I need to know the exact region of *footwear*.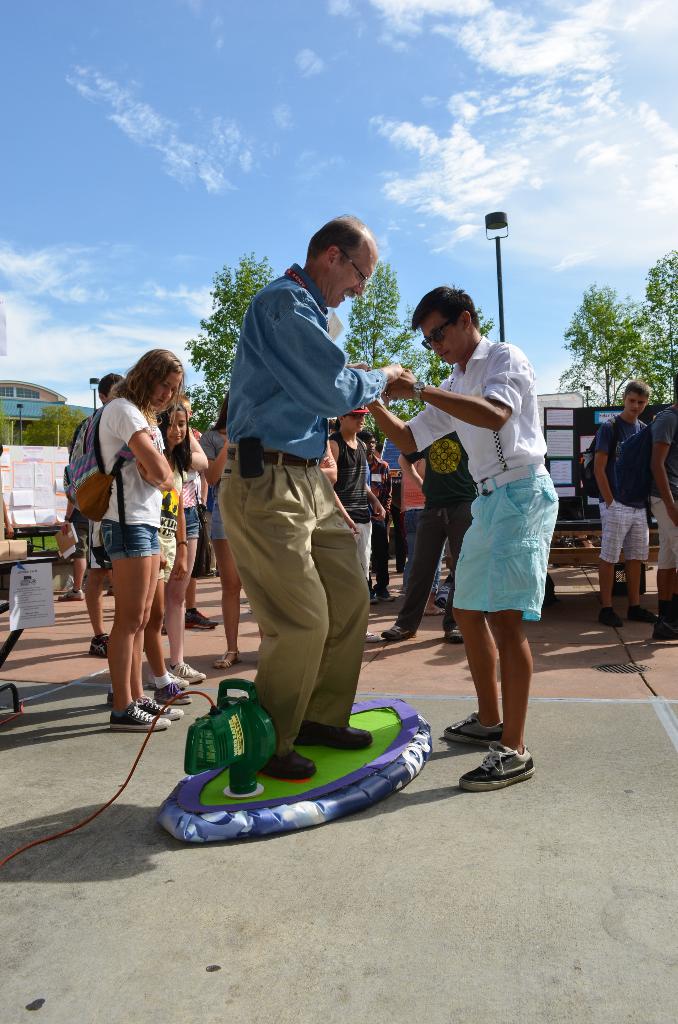
Region: 188 602 214 630.
